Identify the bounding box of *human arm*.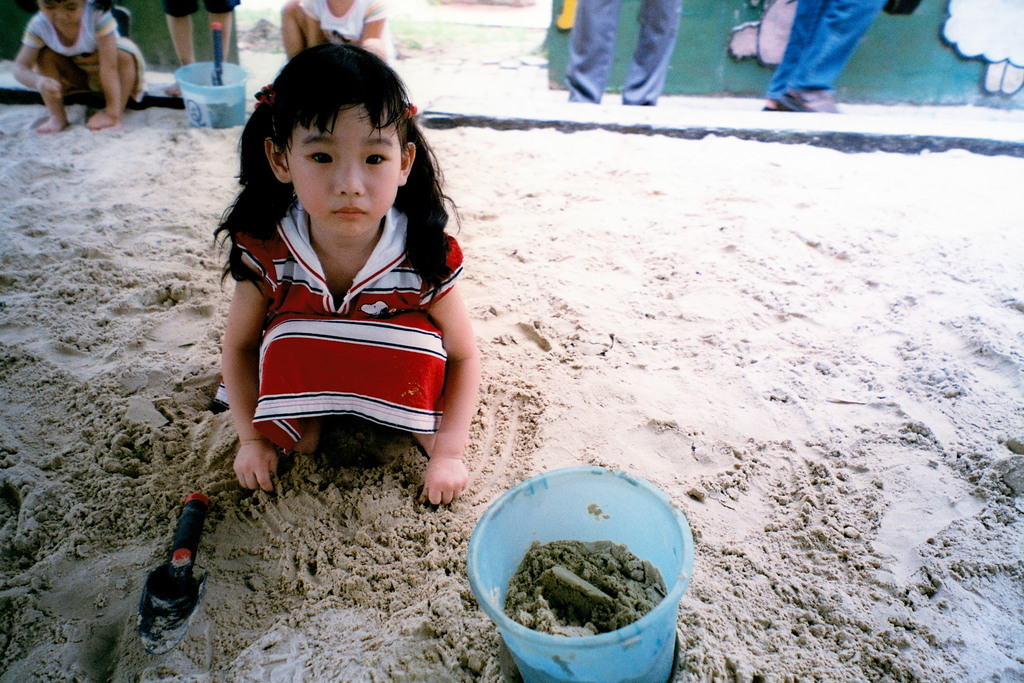
(x1=90, y1=18, x2=120, y2=126).
